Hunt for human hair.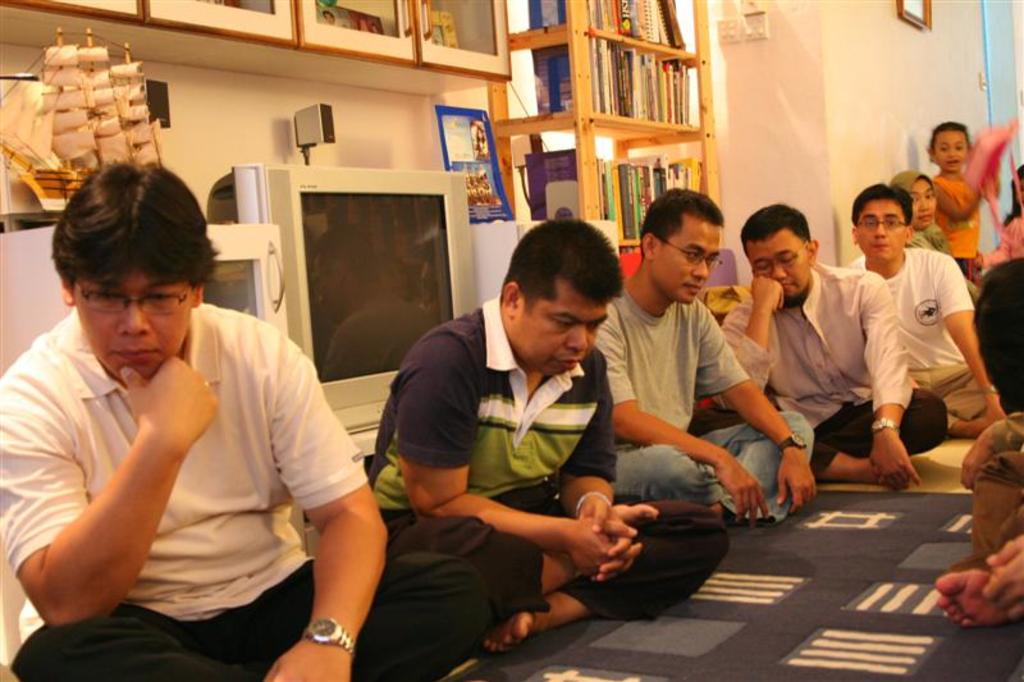
Hunted down at (1000,163,1023,221).
